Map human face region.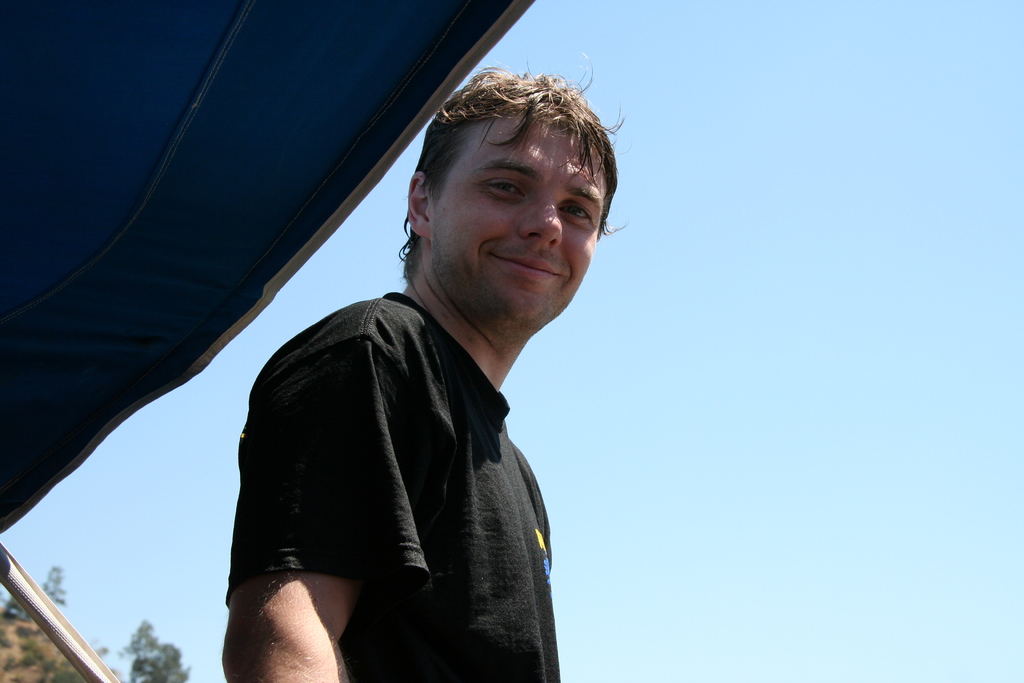
Mapped to box(427, 114, 607, 324).
